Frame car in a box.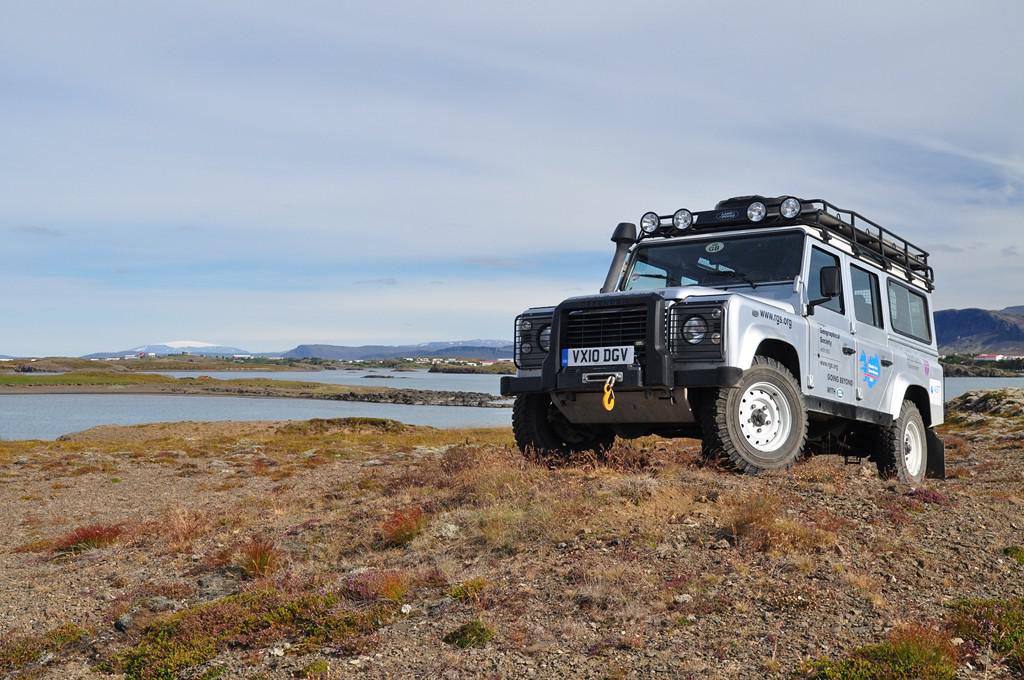
Rect(546, 190, 956, 476).
